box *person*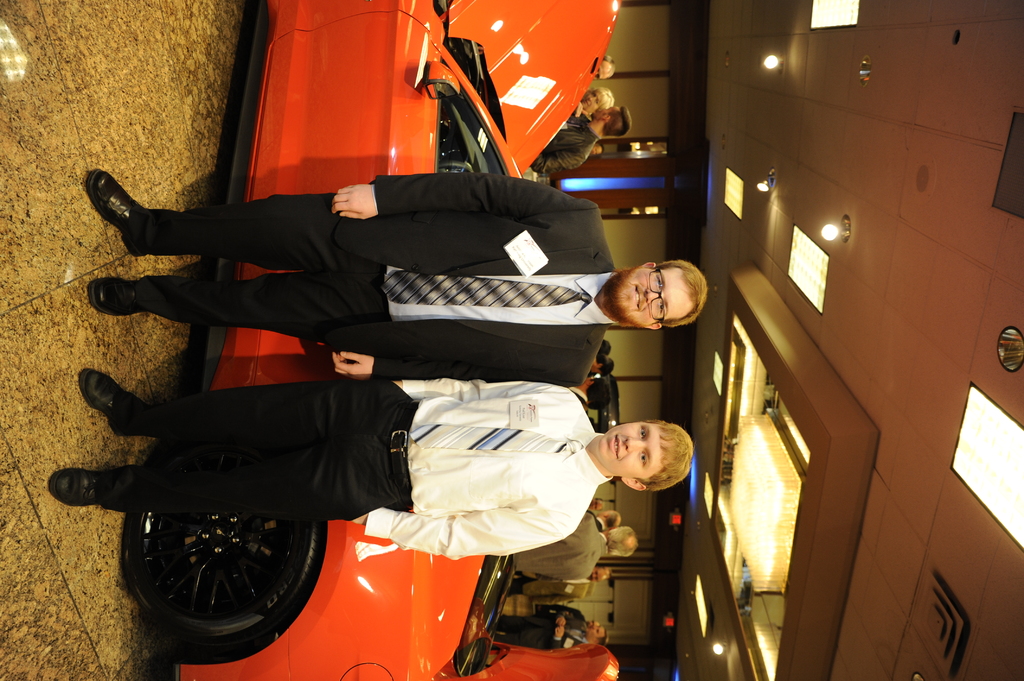
(x1=589, y1=145, x2=607, y2=154)
